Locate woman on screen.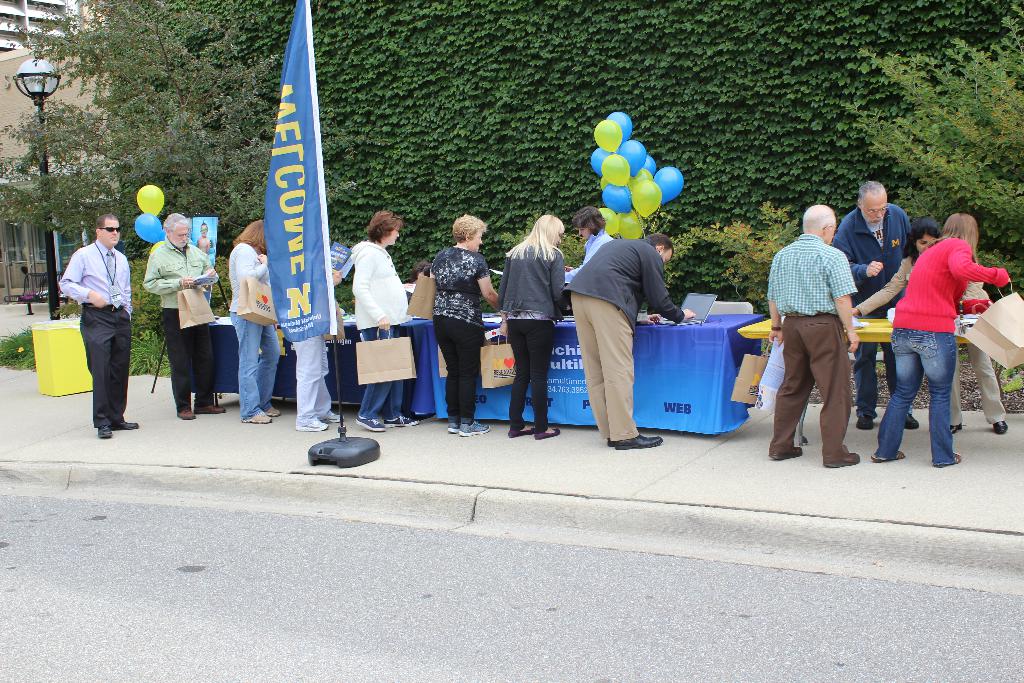
On screen at [429, 214, 502, 436].
